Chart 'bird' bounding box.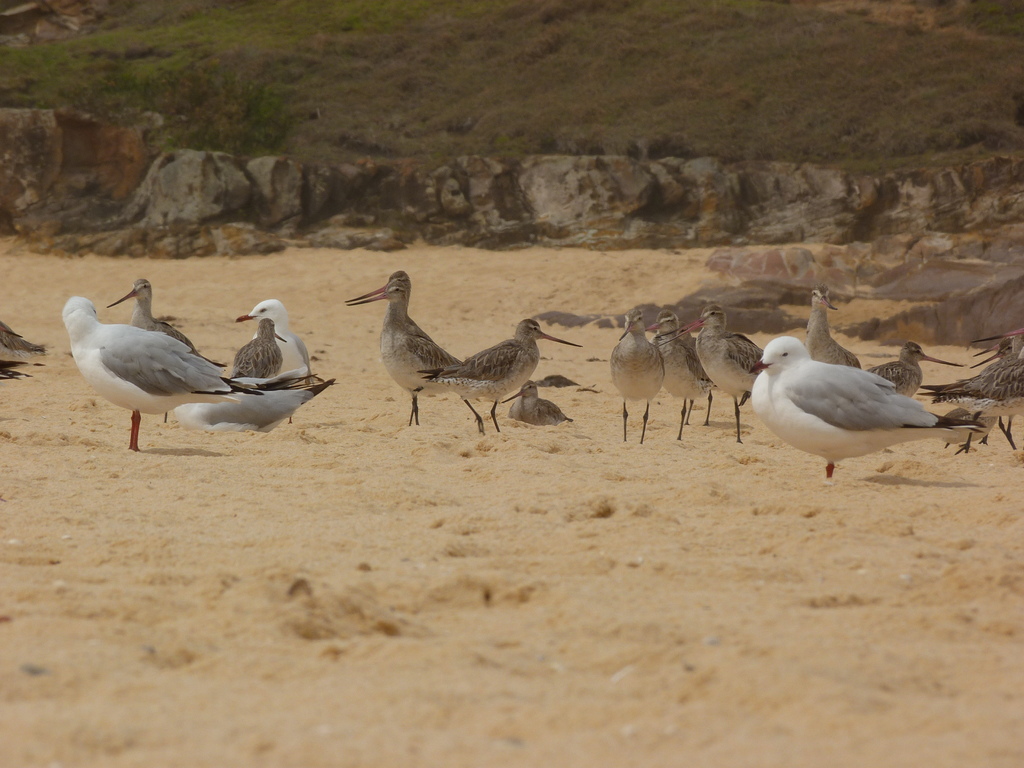
Charted: bbox=[911, 320, 1023, 458].
